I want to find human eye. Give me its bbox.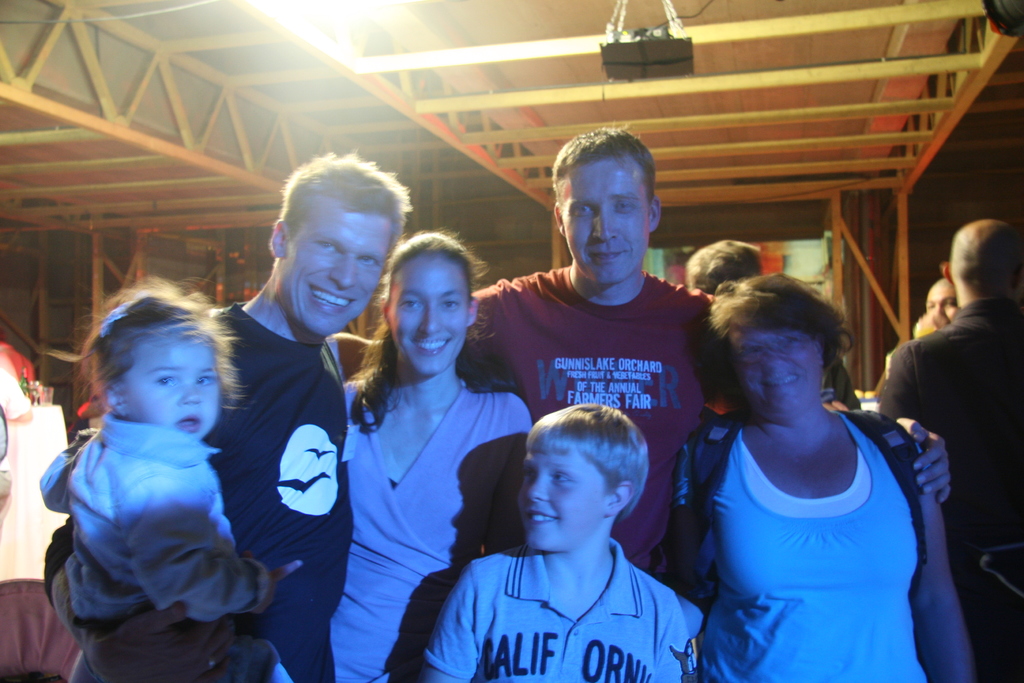
box(614, 201, 636, 213).
